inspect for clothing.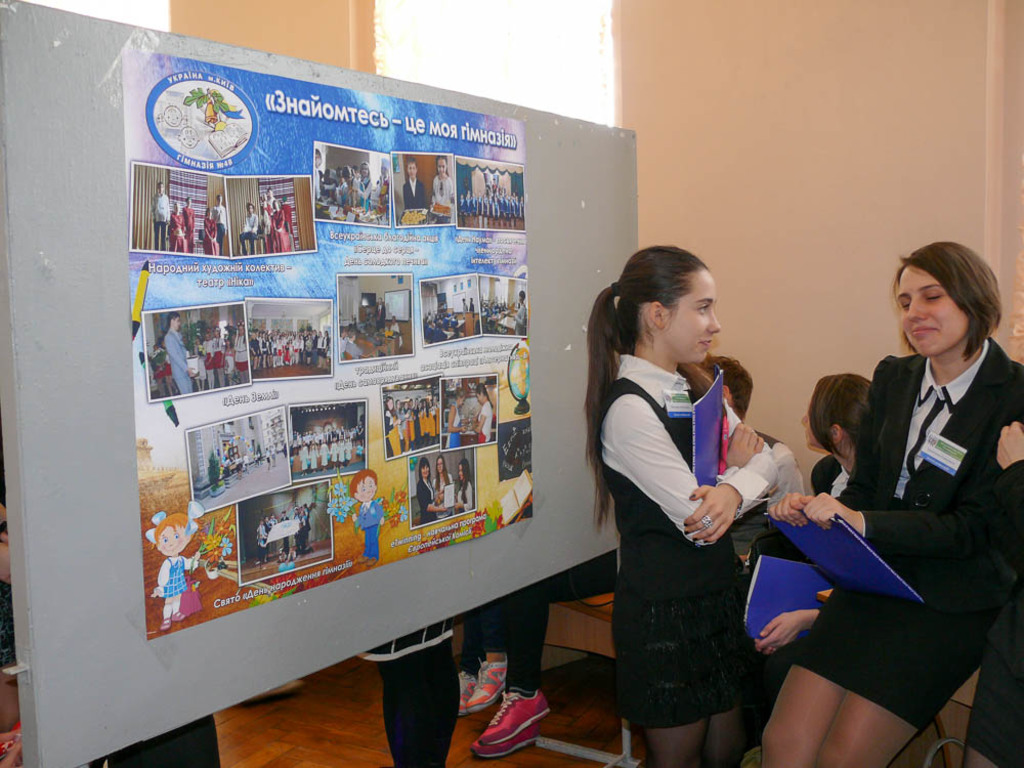
Inspection: [210, 203, 229, 244].
